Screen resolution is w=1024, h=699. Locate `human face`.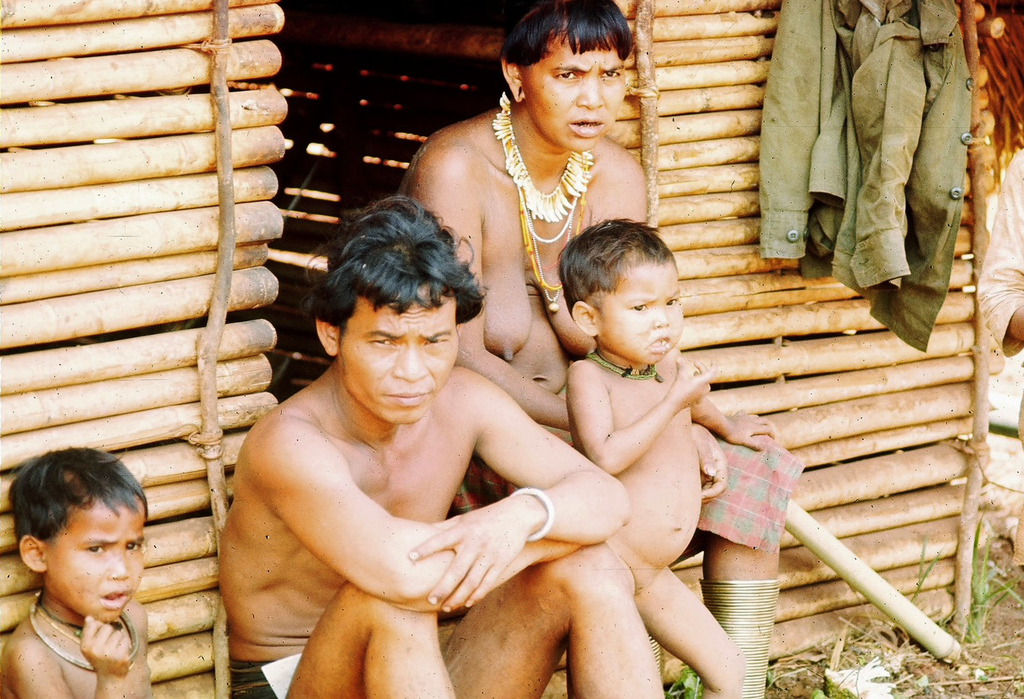
47/507/145/622.
